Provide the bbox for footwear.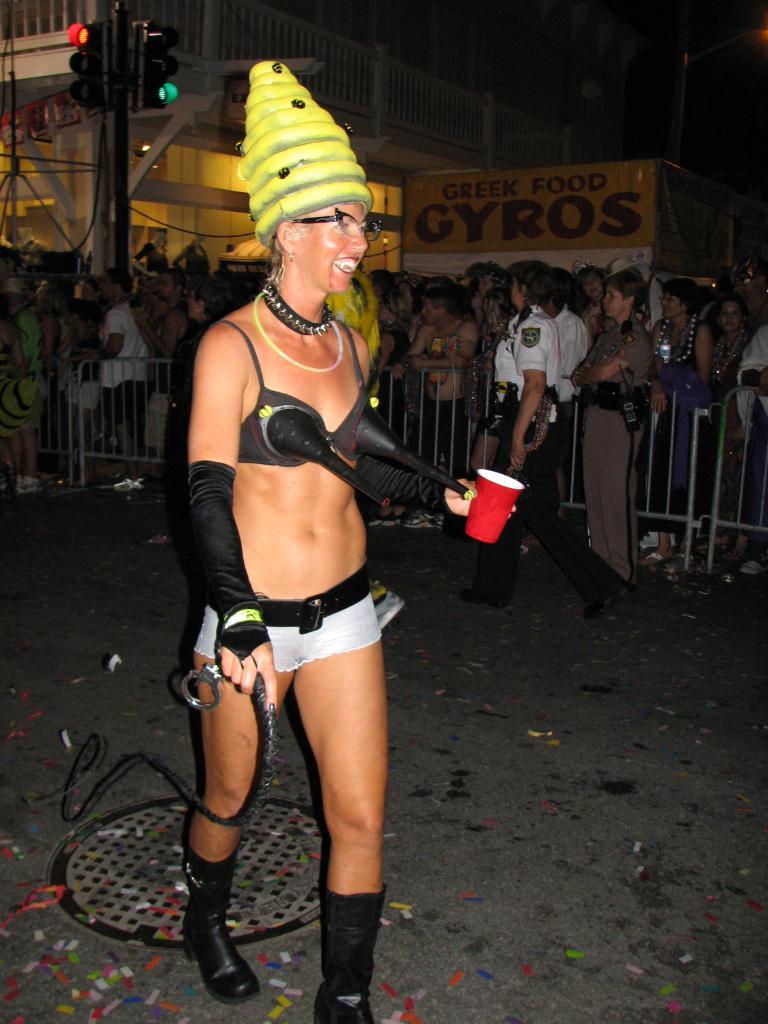
[left=319, top=984, right=372, bottom=1023].
